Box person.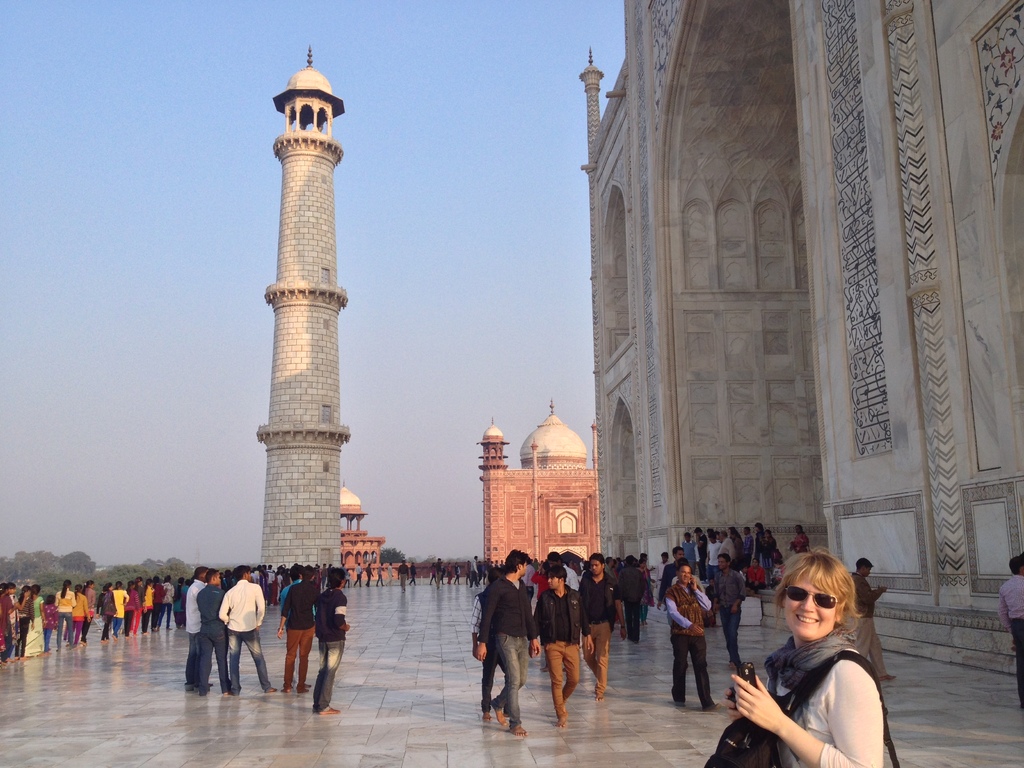
x1=353, y1=563, x2=362, y2=587.
